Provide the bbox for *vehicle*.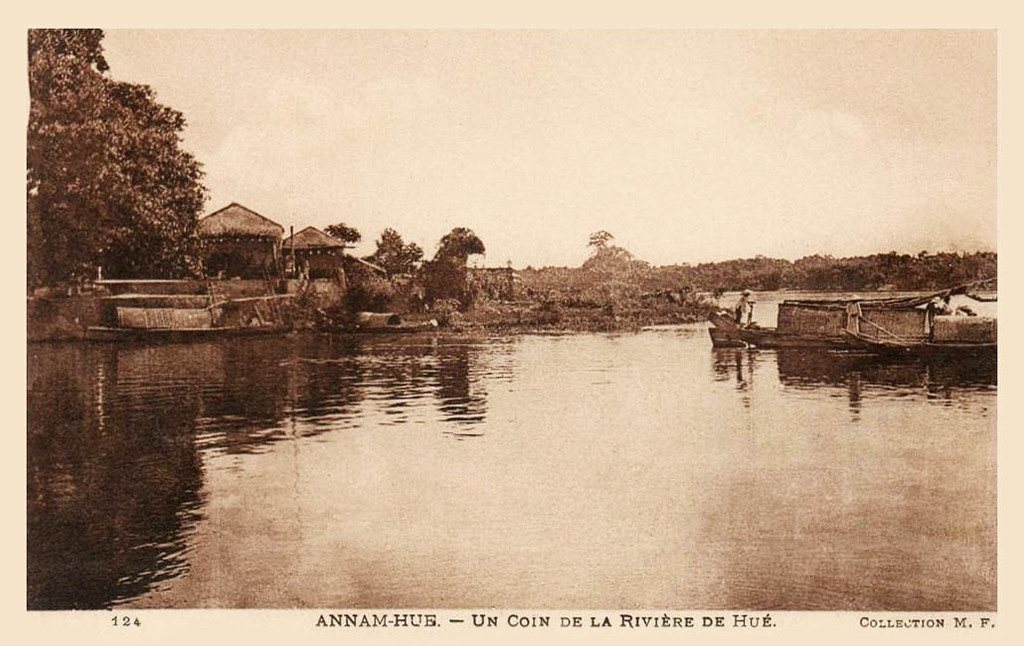
pyautogui.locateOnScreen(836, 324, 925, 360).
